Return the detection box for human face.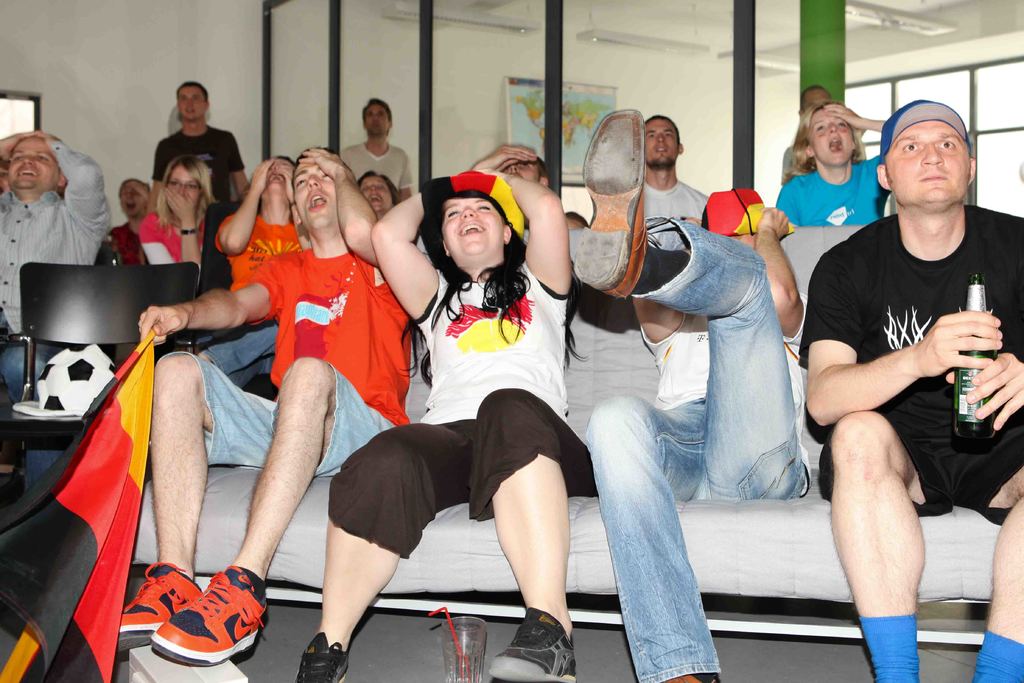
bbox=[355, 168, 396, 210].
